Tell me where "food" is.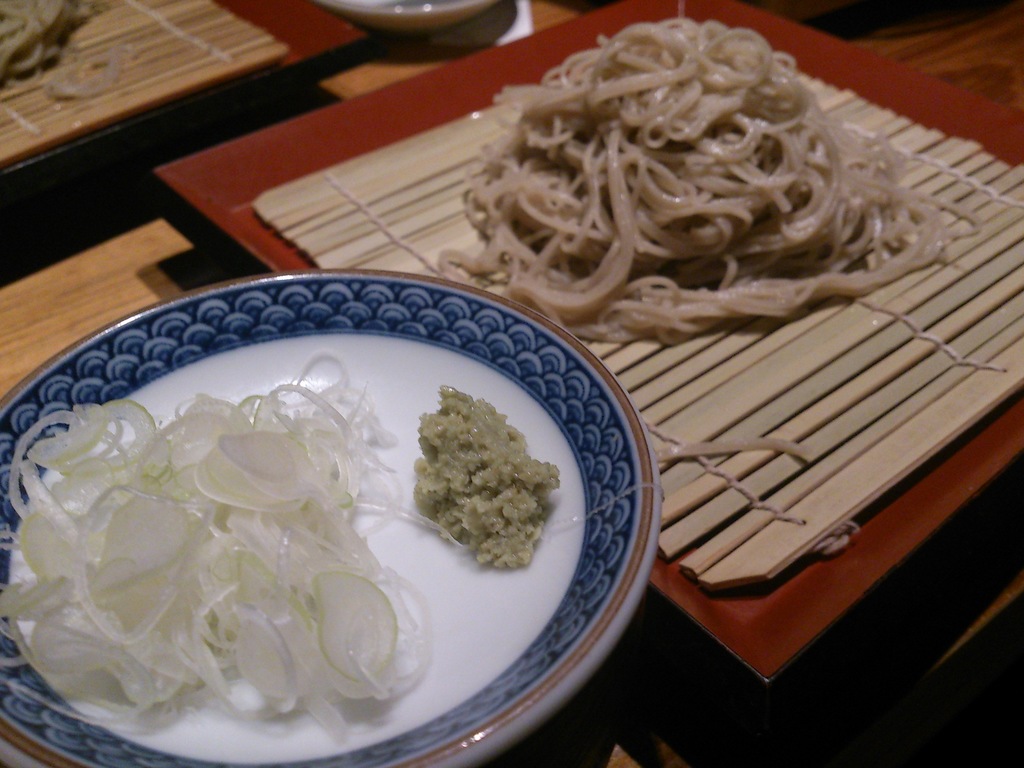
"food" is at select_region(0, 355, 432, 750).
